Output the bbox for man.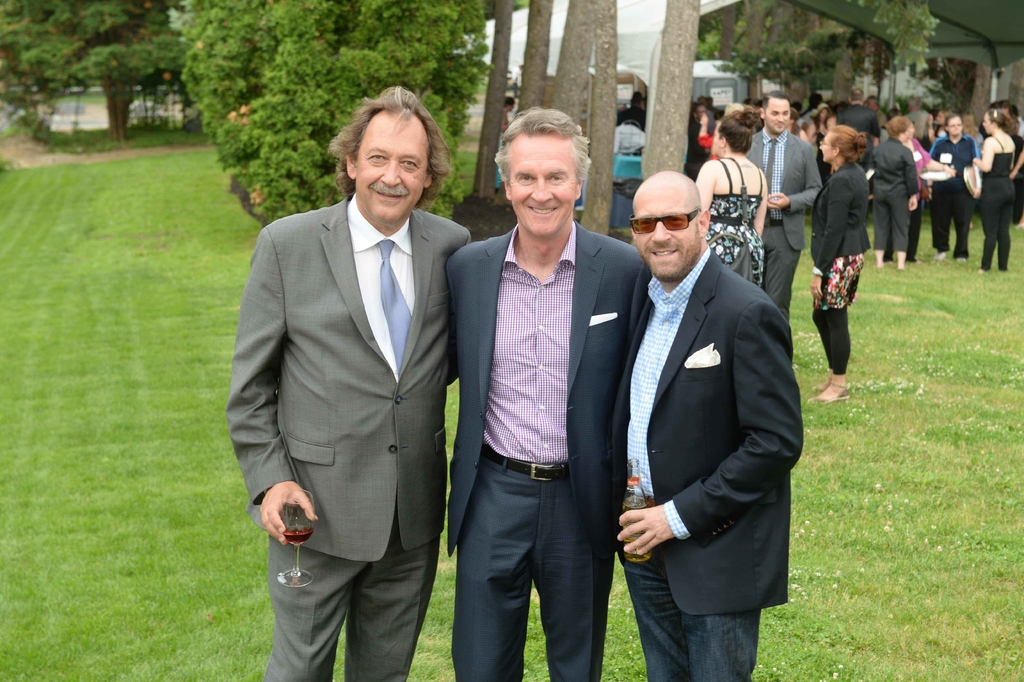
1012:105:1023:136.
